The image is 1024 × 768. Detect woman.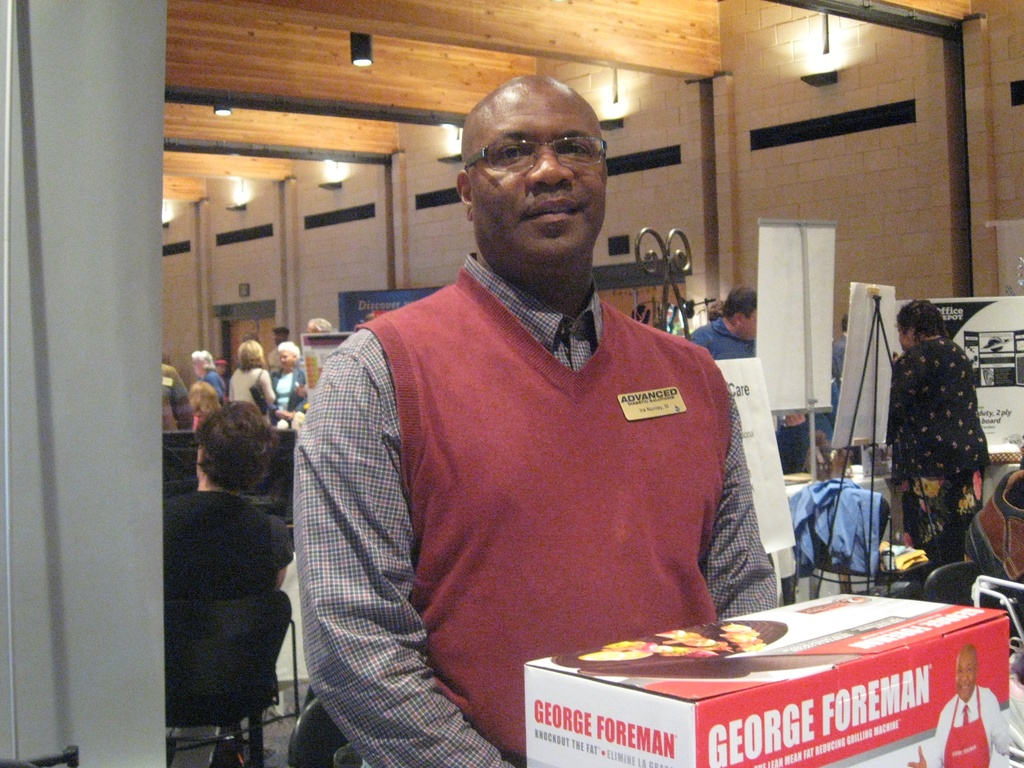
Detection: (190,346,227,398).
